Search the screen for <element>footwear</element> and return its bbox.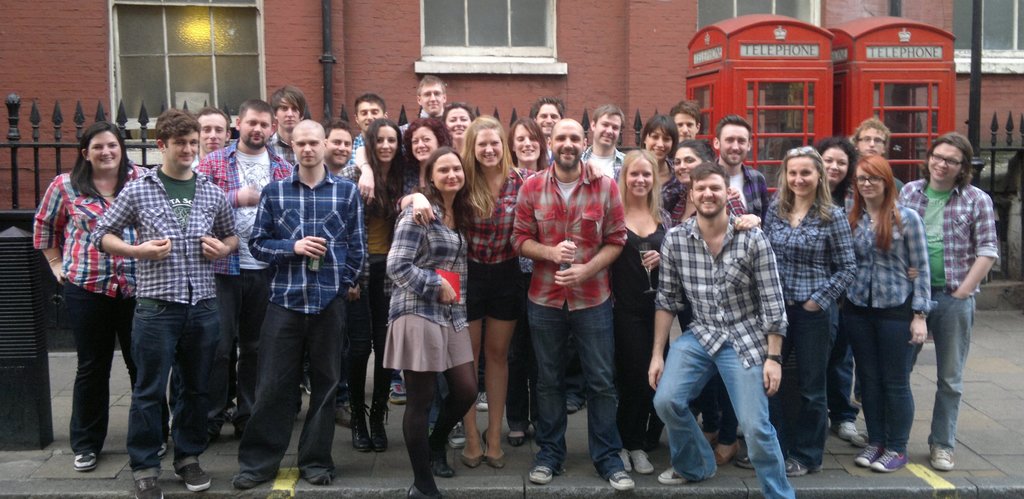
Found: {"x1": 856, "y1": 445, "x2": 881, "y2": 469}.
